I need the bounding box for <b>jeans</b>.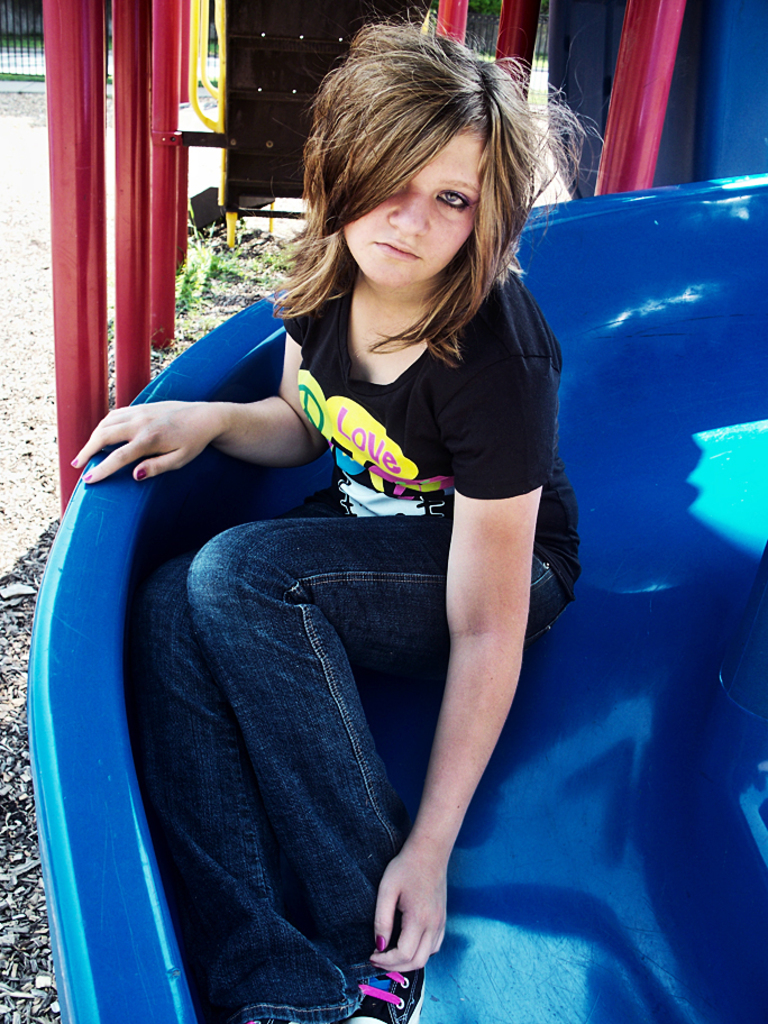
Here it is: (130,493,534,1003).
